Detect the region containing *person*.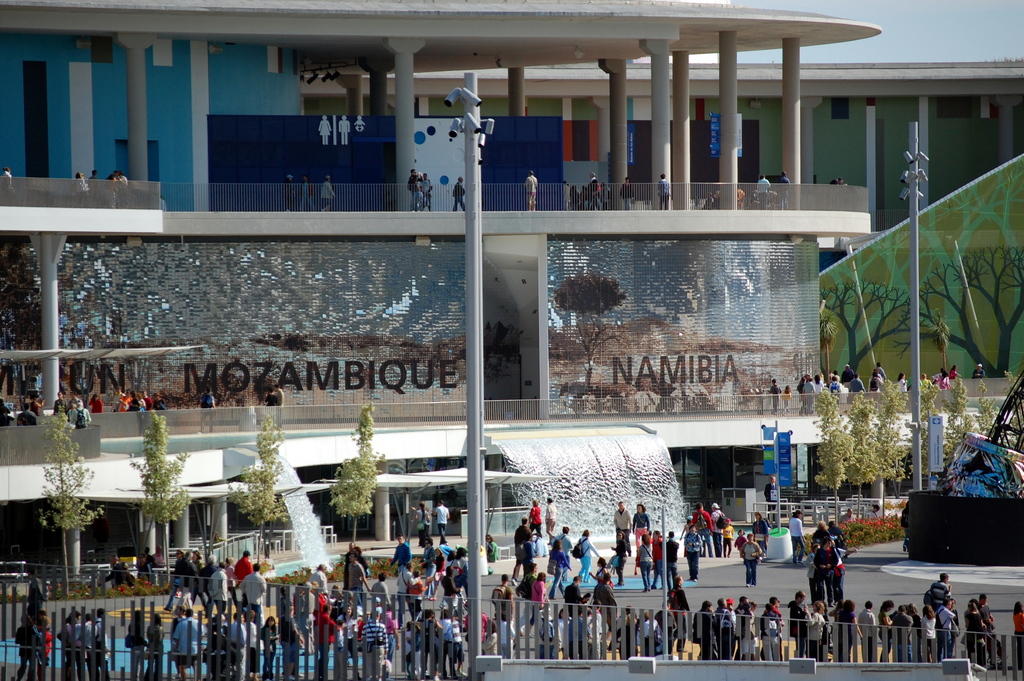
x1=781, y1=589, x2=963, y2=664.
